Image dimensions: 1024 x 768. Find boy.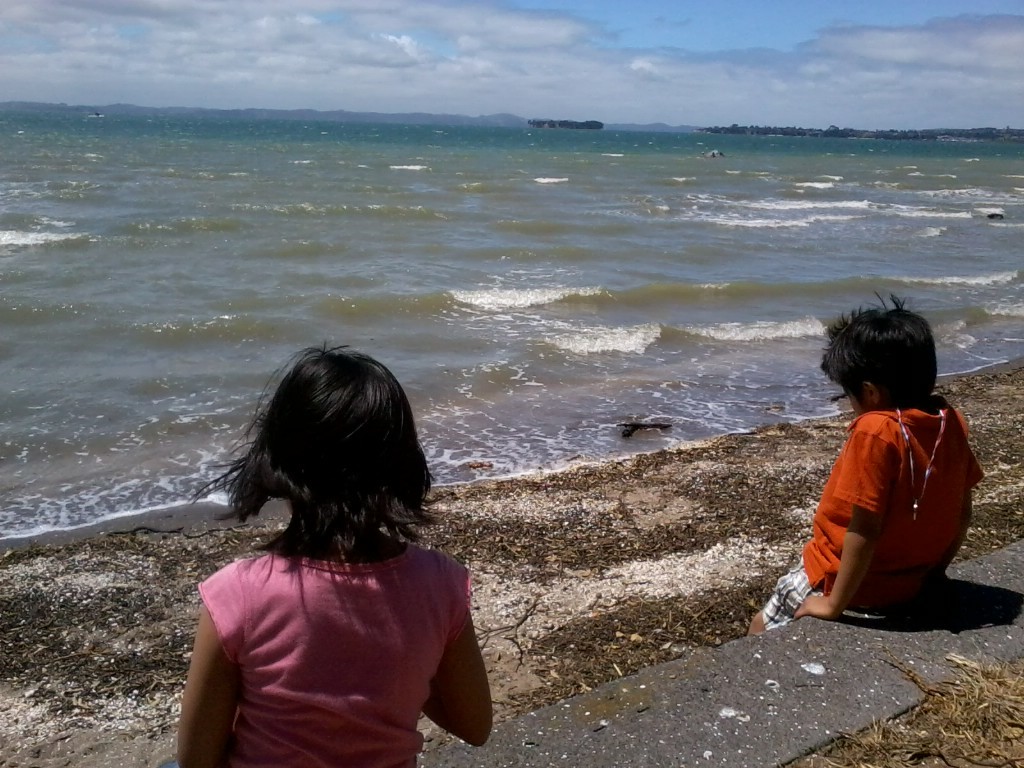
(747,293,985,630).
